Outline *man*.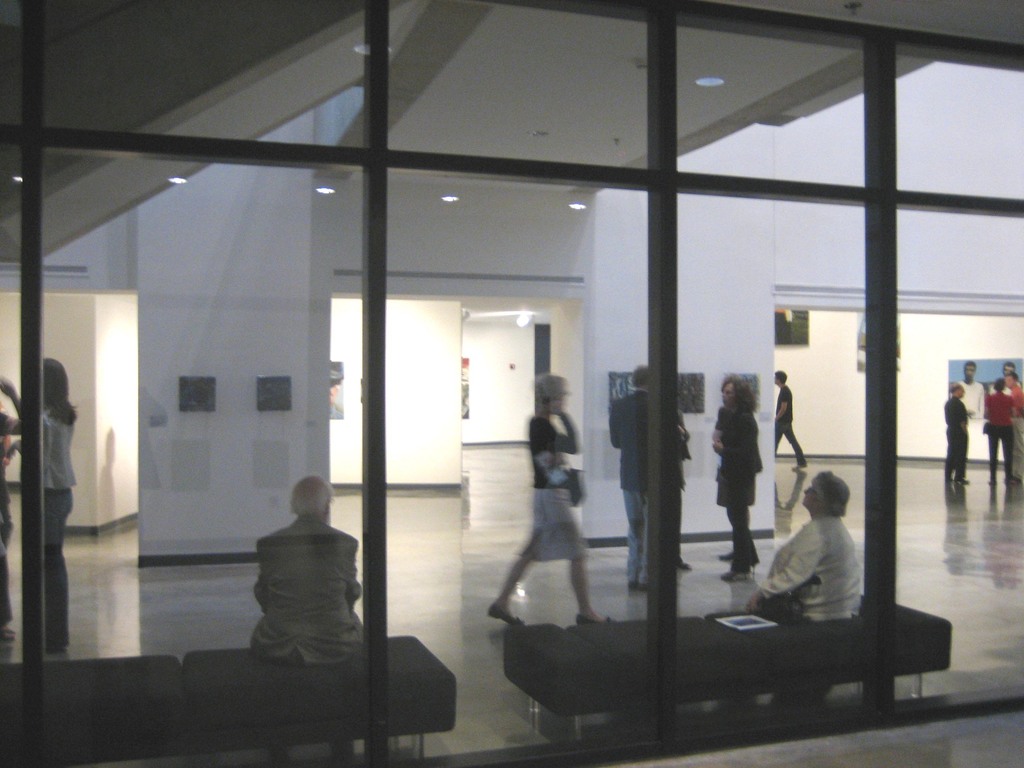
Outline: [237, 473, 364, 667].
